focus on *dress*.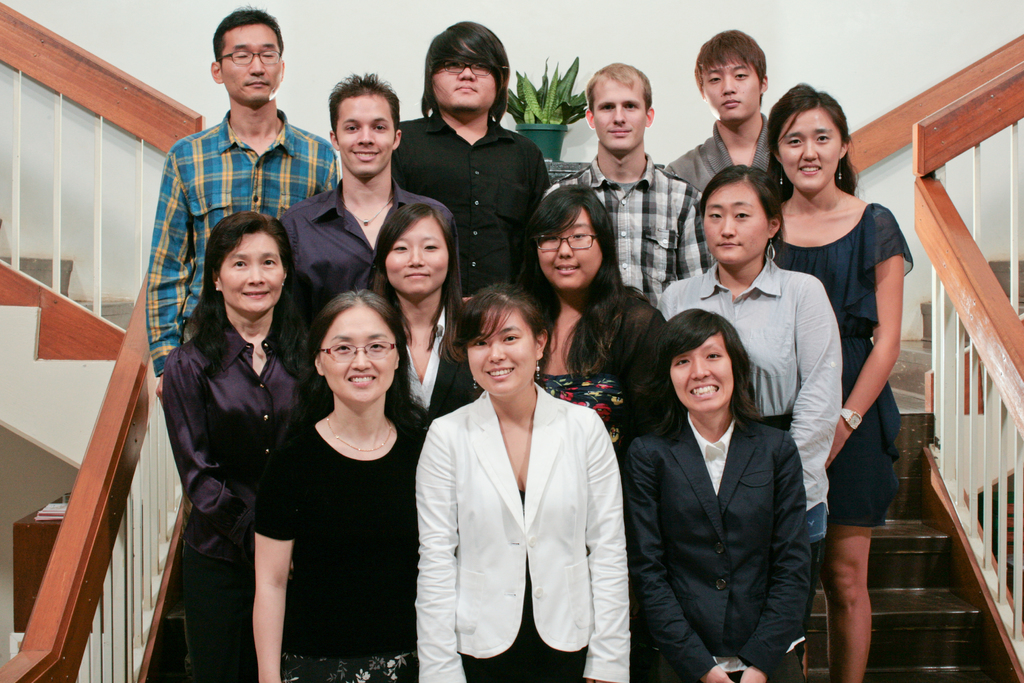
Focused at {"left": 770, "top": 199, "right": 913, "bottom": 526}.
